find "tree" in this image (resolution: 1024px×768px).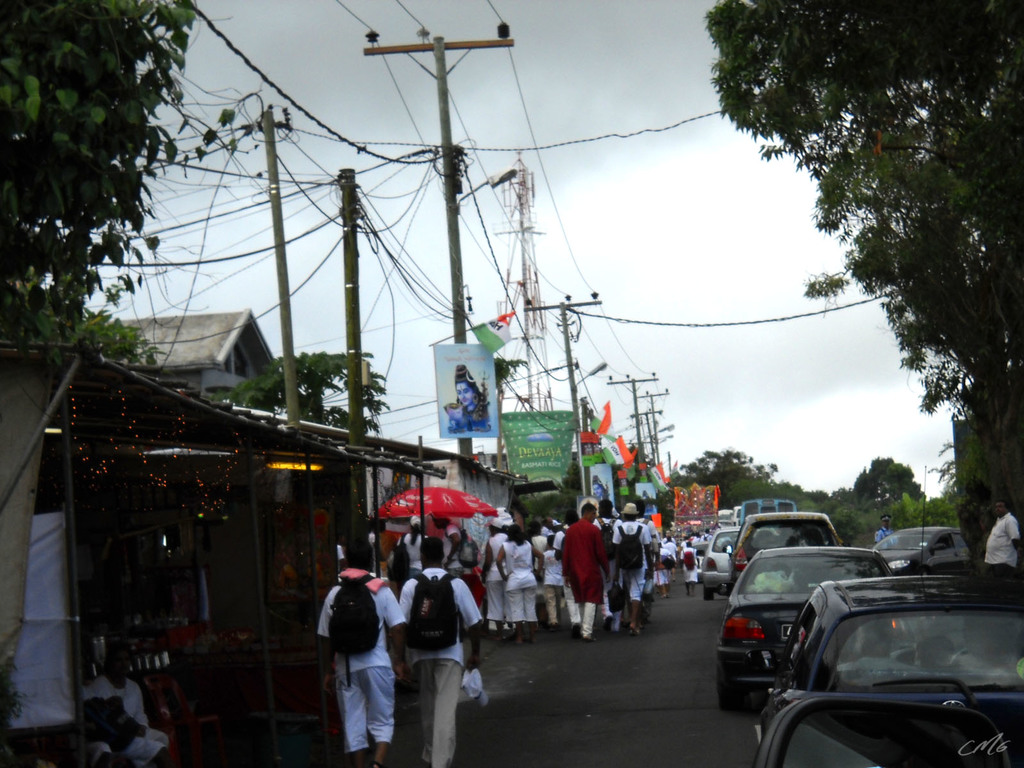
(221, 348, 392, 440).
